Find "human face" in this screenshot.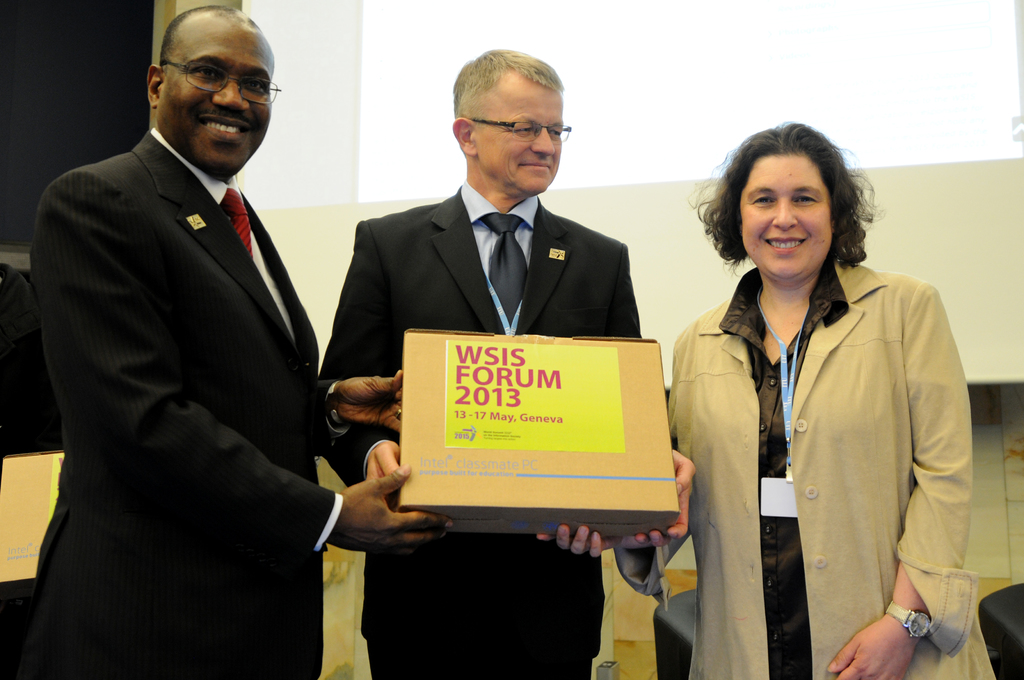
The bounding box for "human face" is l=739, t=157, r=832, b=275.
